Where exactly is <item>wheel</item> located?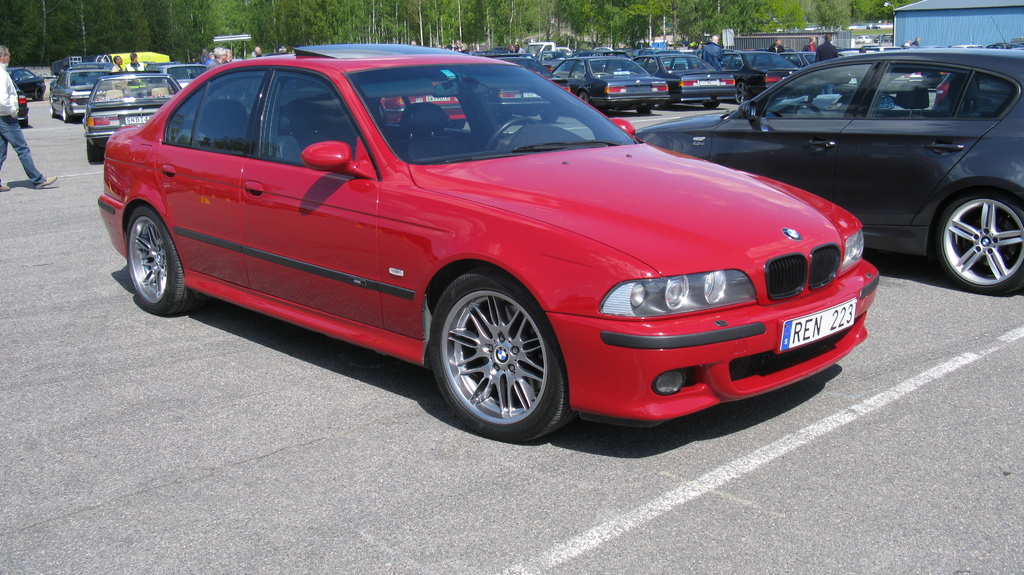
Its bounding box is pyautogui.locateOnScreen(122, 207, 199, 316).
